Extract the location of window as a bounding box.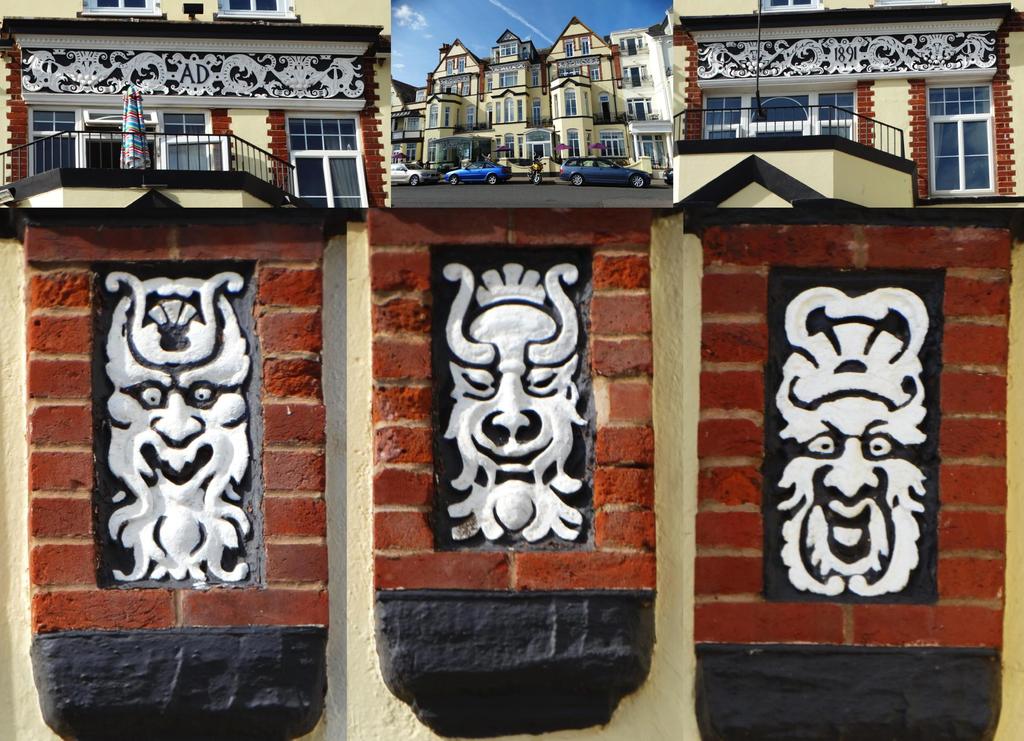
bbox(426, 104, 440, 133).
